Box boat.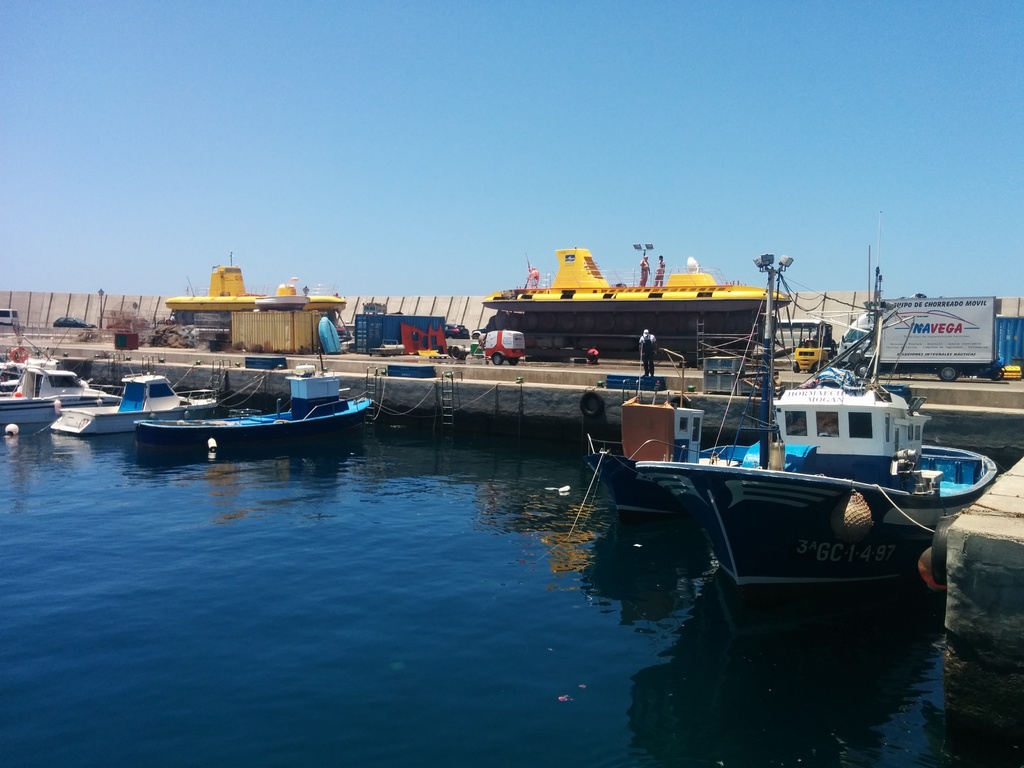
54, 363, 232, 435.
